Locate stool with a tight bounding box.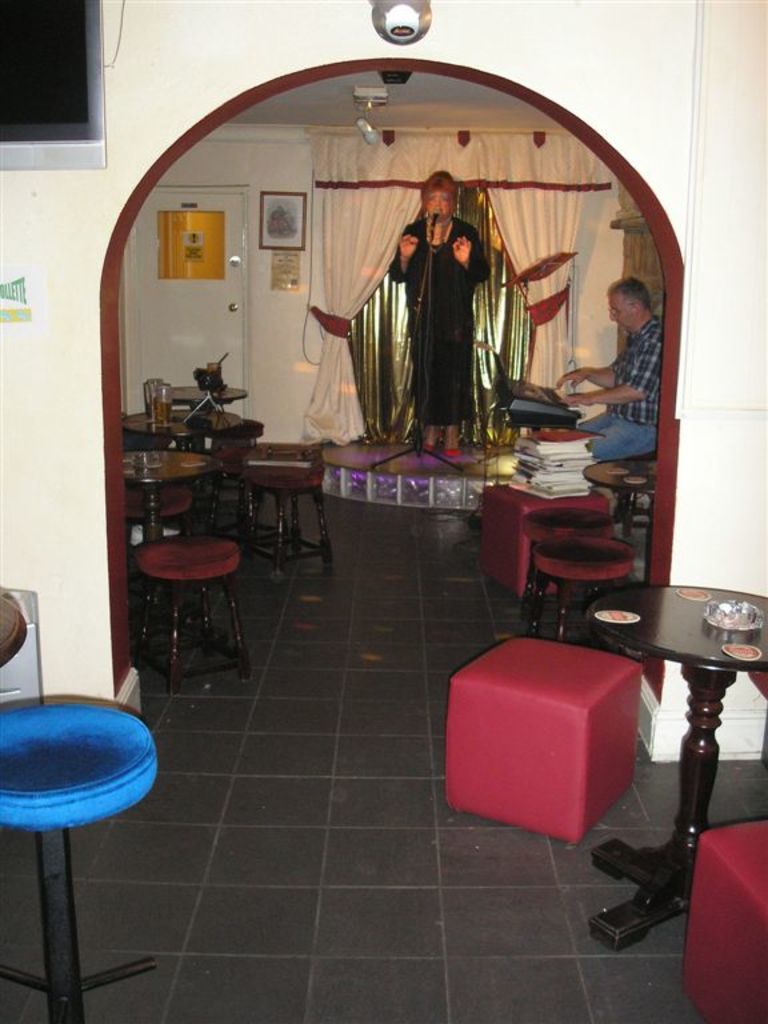
rect(0, 705, 157, 1023).
